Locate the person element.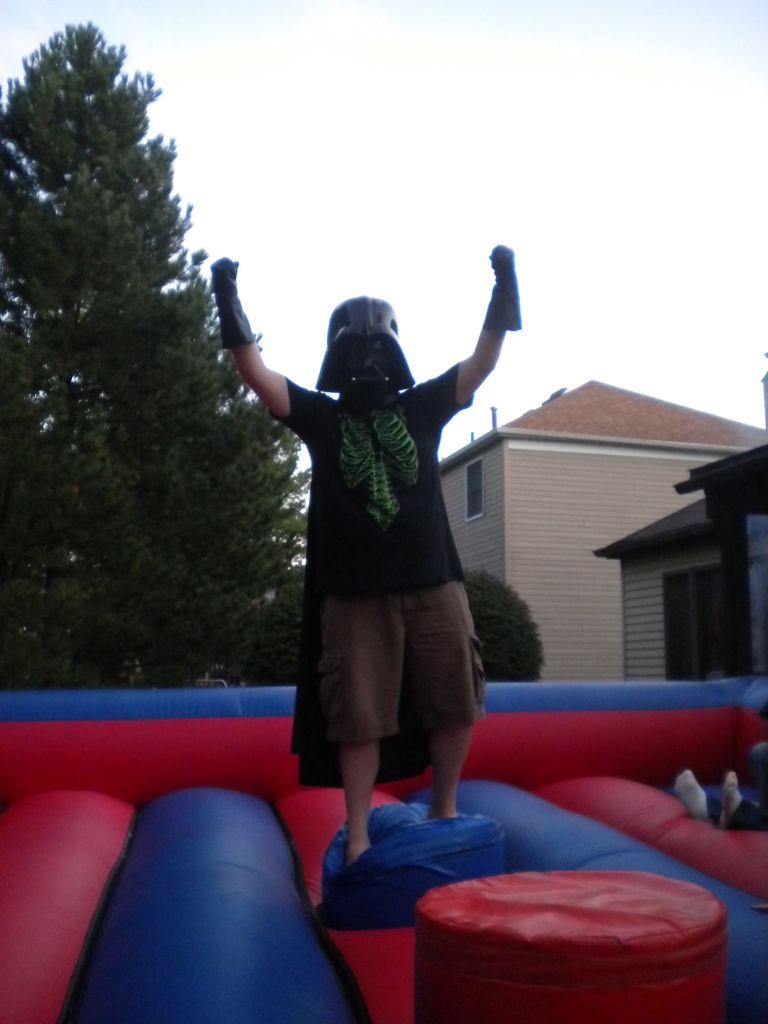
Element bbox: (207,244,524,867).
